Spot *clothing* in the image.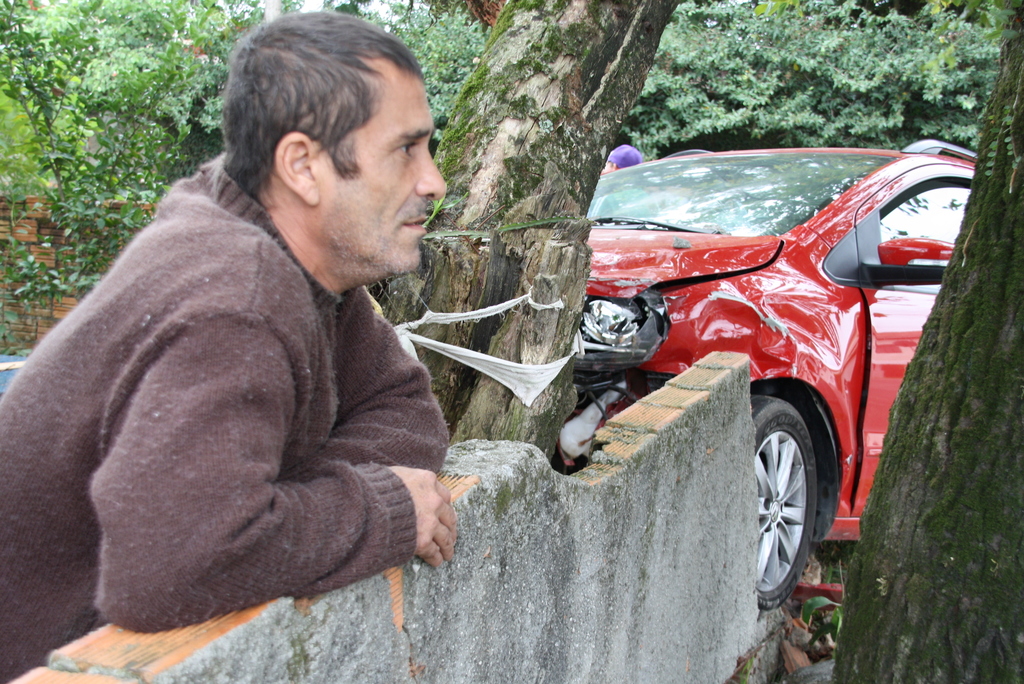
*clothing* found at <box>28,115,452,665</box>.
